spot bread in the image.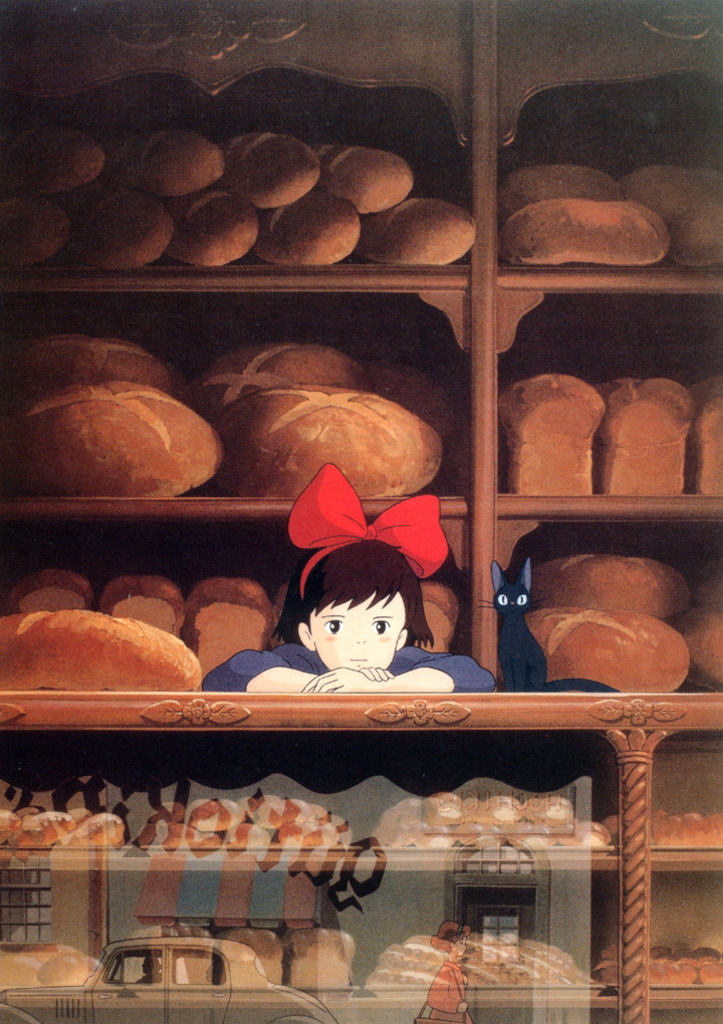
bread found at crop(17, 608, 201, 709).
